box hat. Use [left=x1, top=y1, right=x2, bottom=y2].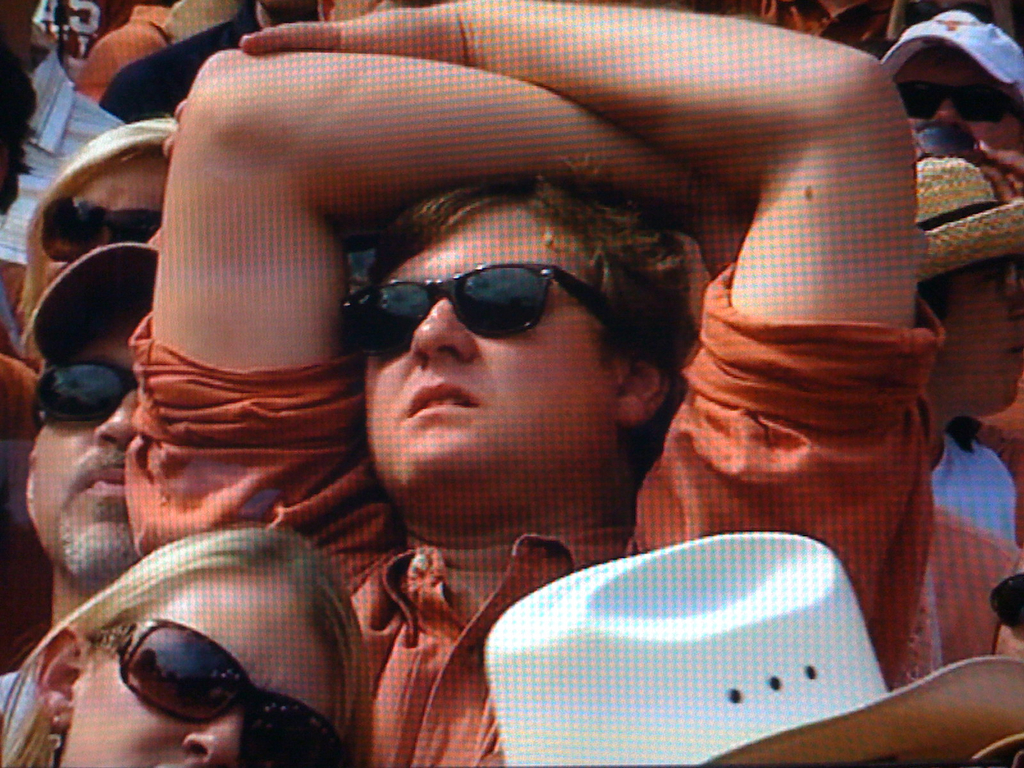
[left=878, top=6, right=1023, bottom=94].
